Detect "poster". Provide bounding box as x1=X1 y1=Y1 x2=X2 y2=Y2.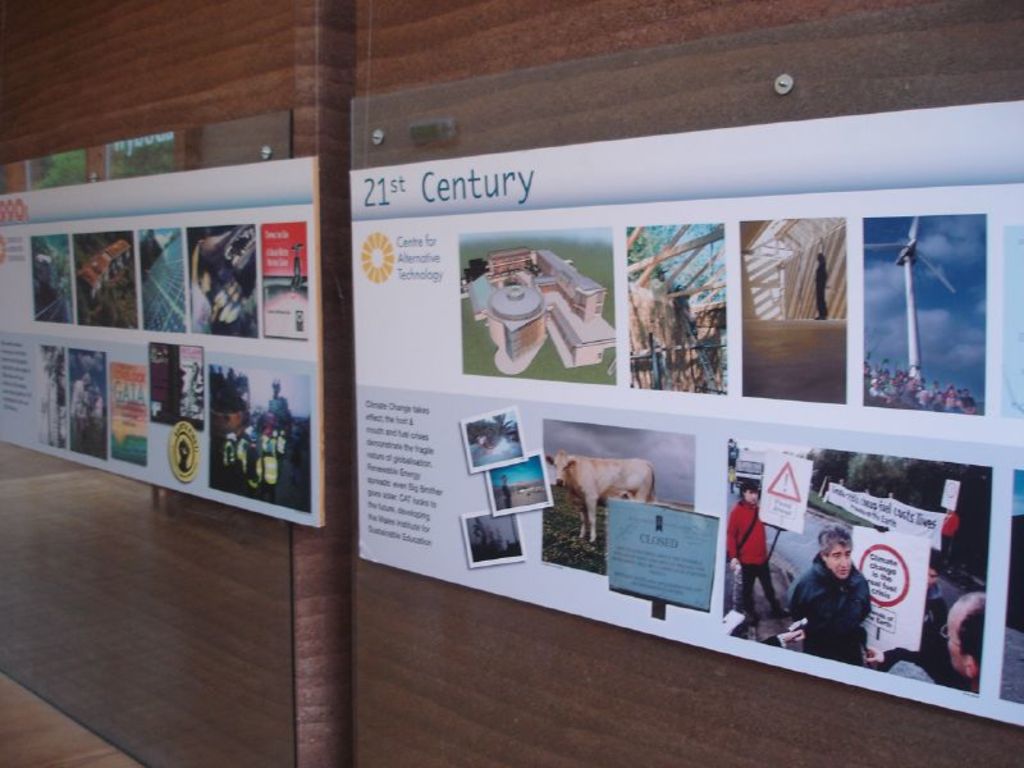
x1=349 y1=100 x2=1023 y2=730.
